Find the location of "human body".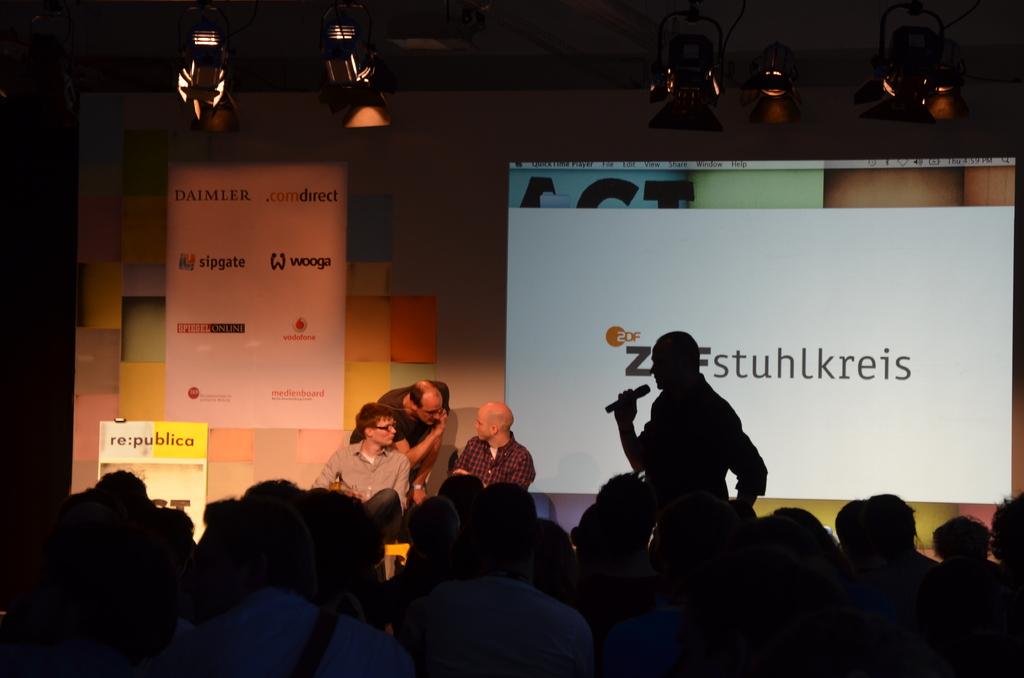
Location: x1=442, y1=400, x2=536, y2=495.
